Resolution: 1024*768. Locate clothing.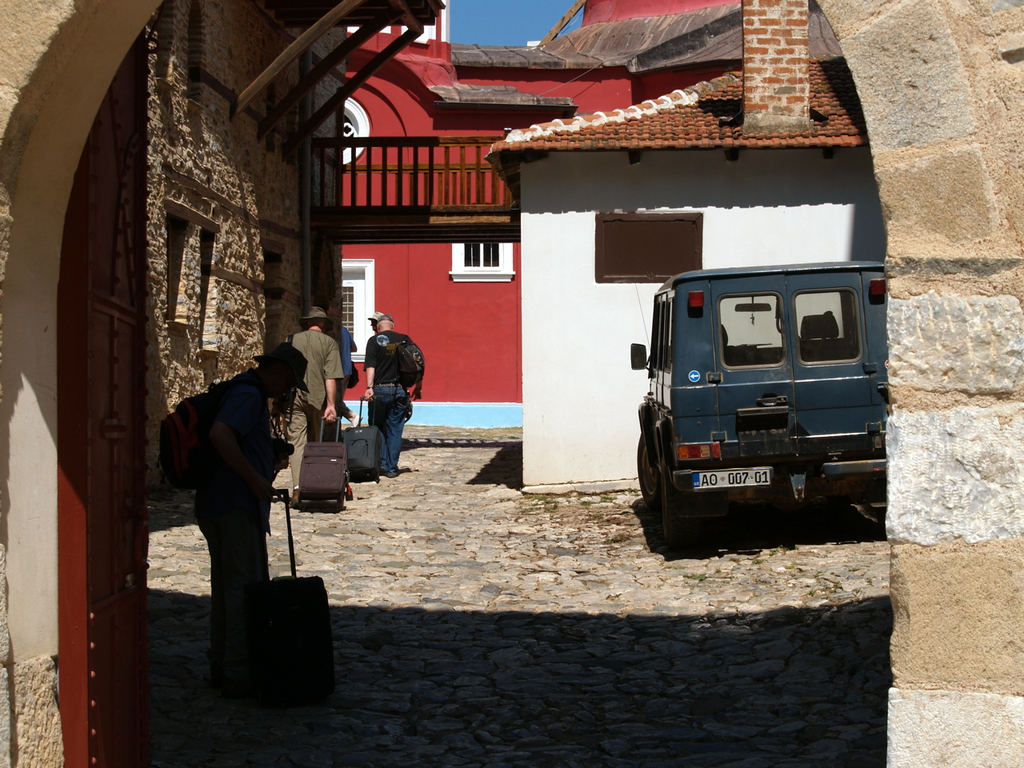
[left=286, top=326, right=346, bottom=490].
